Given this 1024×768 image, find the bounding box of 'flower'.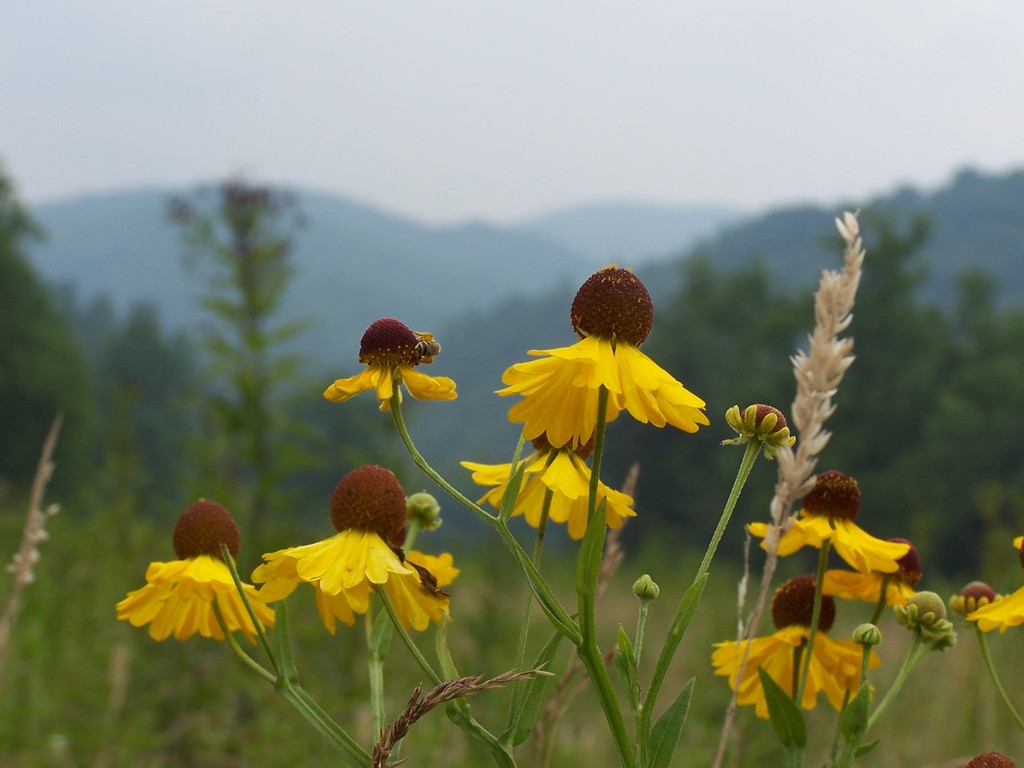
bbox(324, 317, 465, 415).
